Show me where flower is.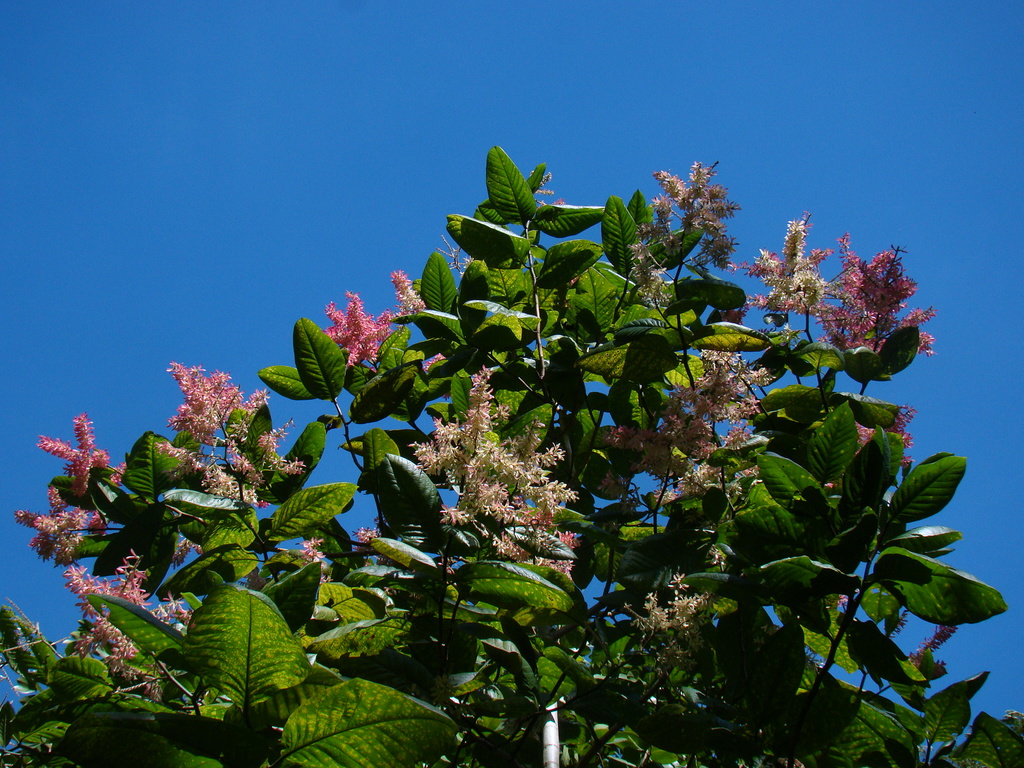
flower is at <region>640, 564, 706, 660</region>.
